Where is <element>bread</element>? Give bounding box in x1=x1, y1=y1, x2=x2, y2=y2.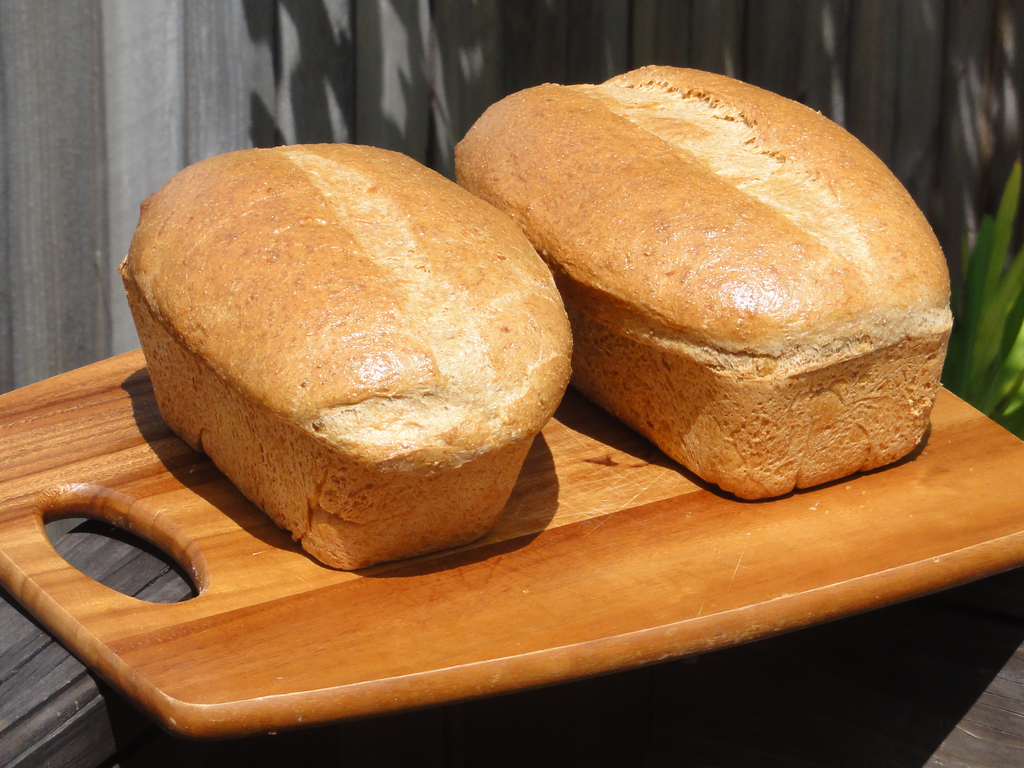
x1=119, y1=150, x2=577, y2=572.
